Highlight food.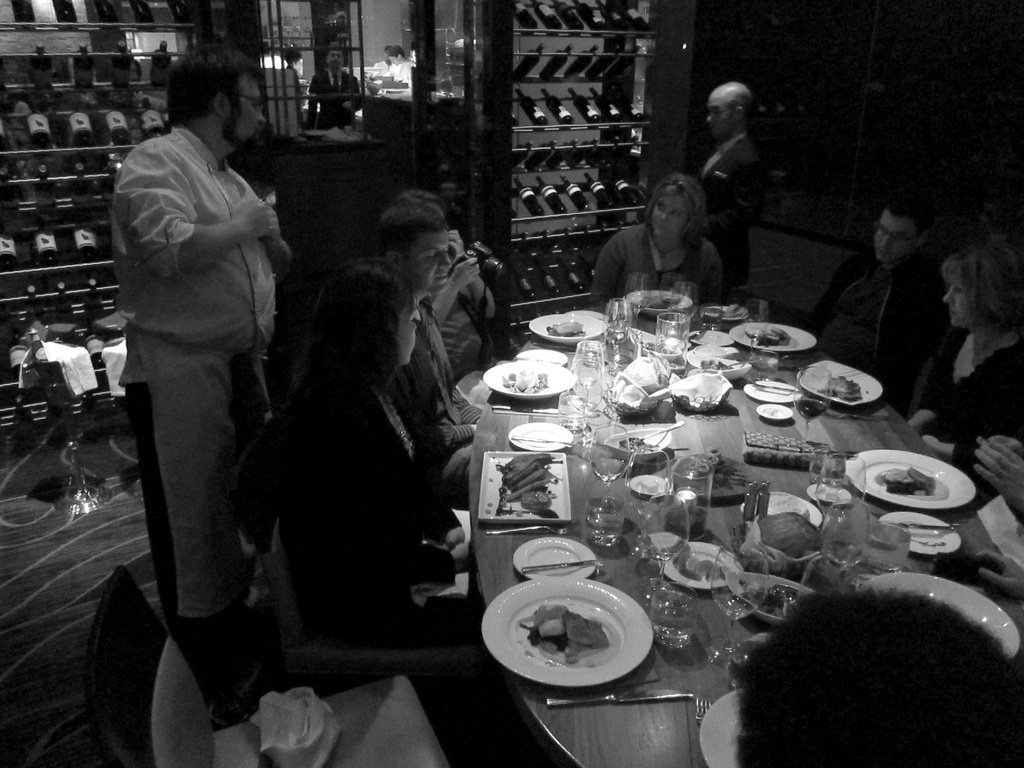
Highlighted region: [left=676, top=543, right=728, bottom=579].
